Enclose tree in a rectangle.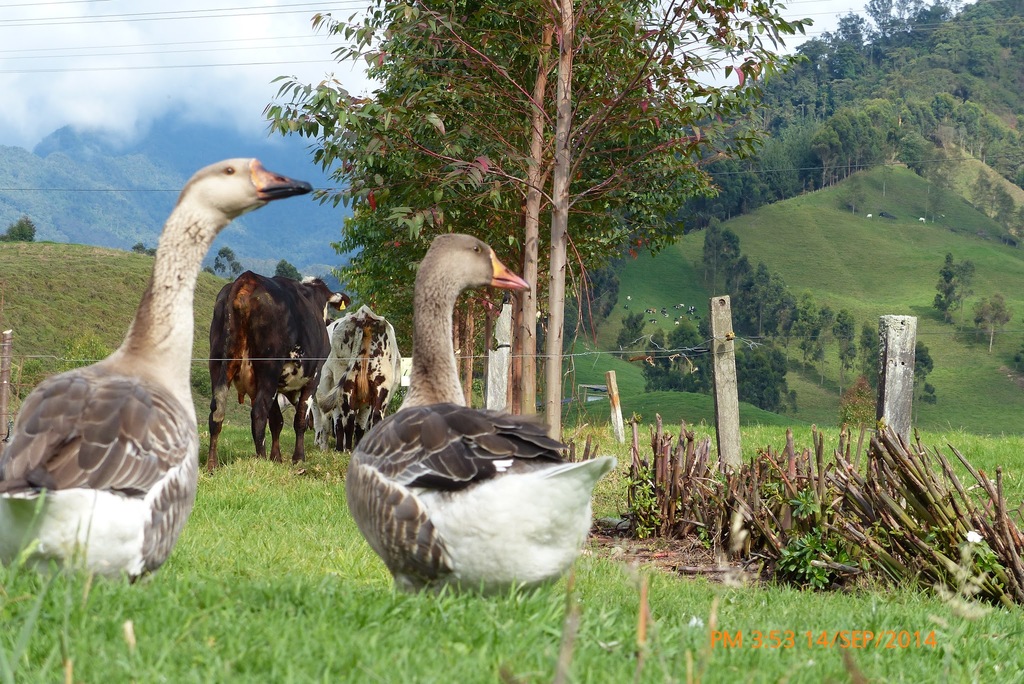
{"x1": 129, "y1": 241, "x2": 159, "y2": 263}.
